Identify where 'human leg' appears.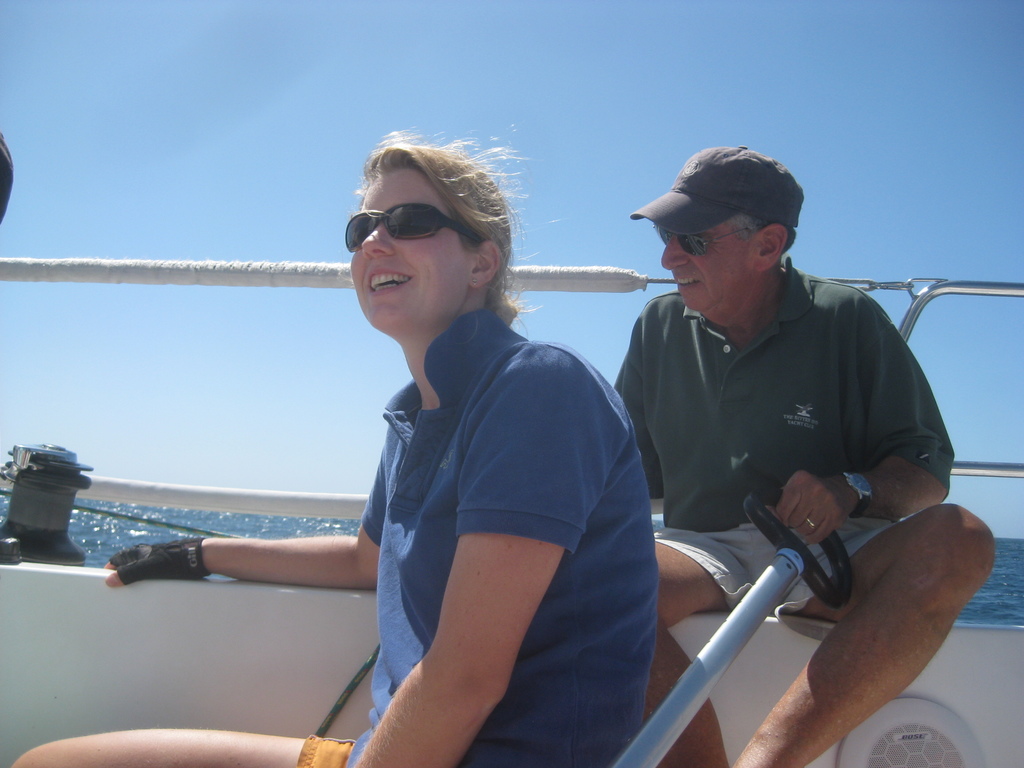
Appears at 660:534:755:767.
